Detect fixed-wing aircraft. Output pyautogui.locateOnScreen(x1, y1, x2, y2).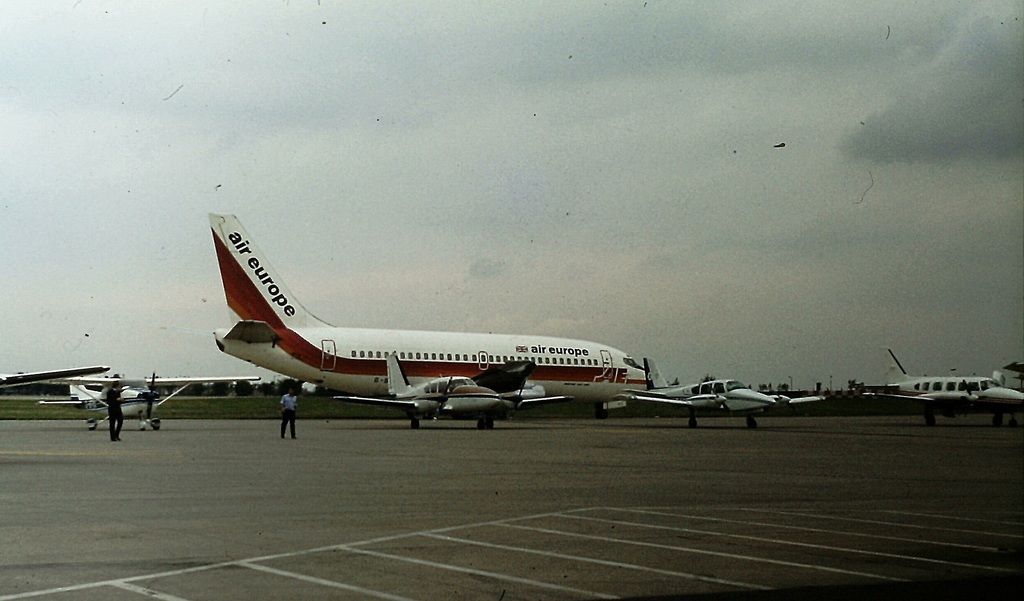
pyautogui.locateOnScreen(210, 207, 653, 426).
